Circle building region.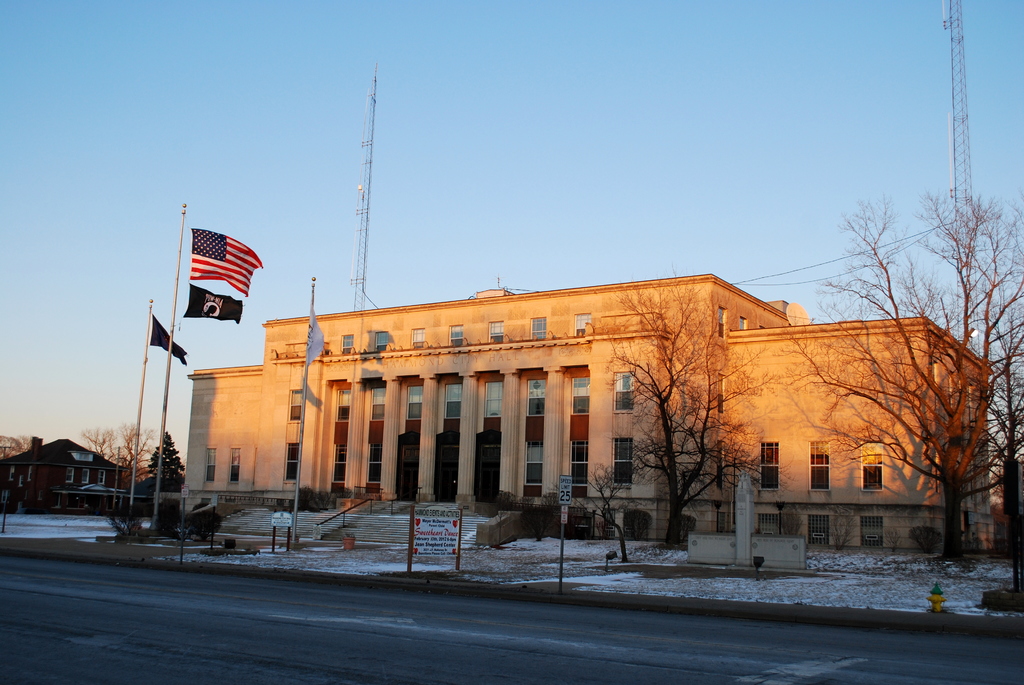
Region: bbox=[186, 273, 998, 553].
